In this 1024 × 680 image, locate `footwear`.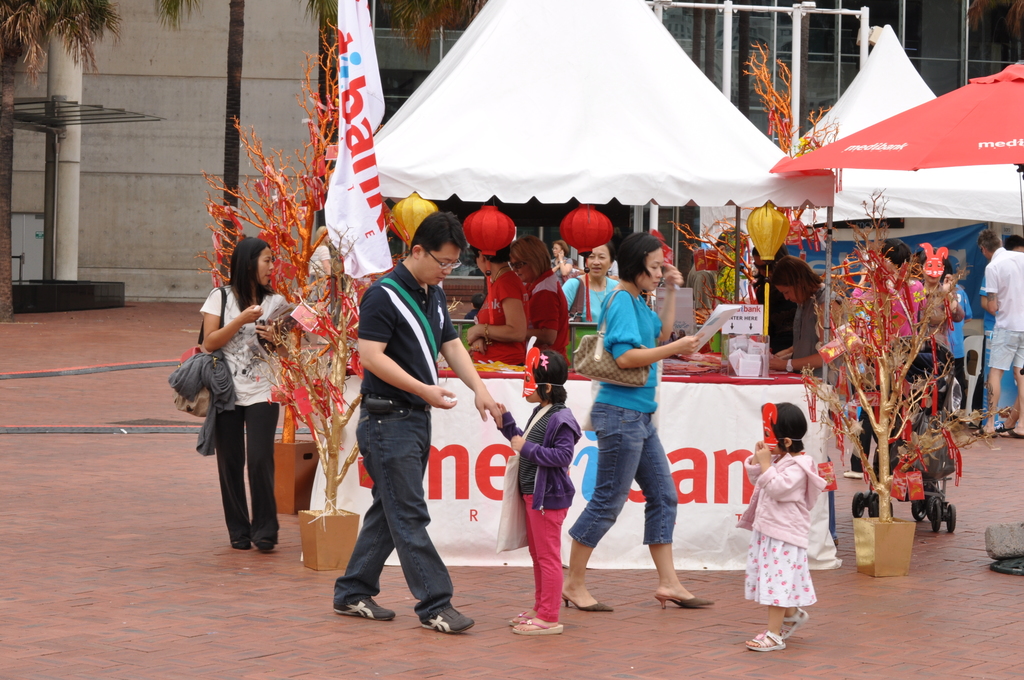
Bounding box: select_region(653, 595, 712, 610).
